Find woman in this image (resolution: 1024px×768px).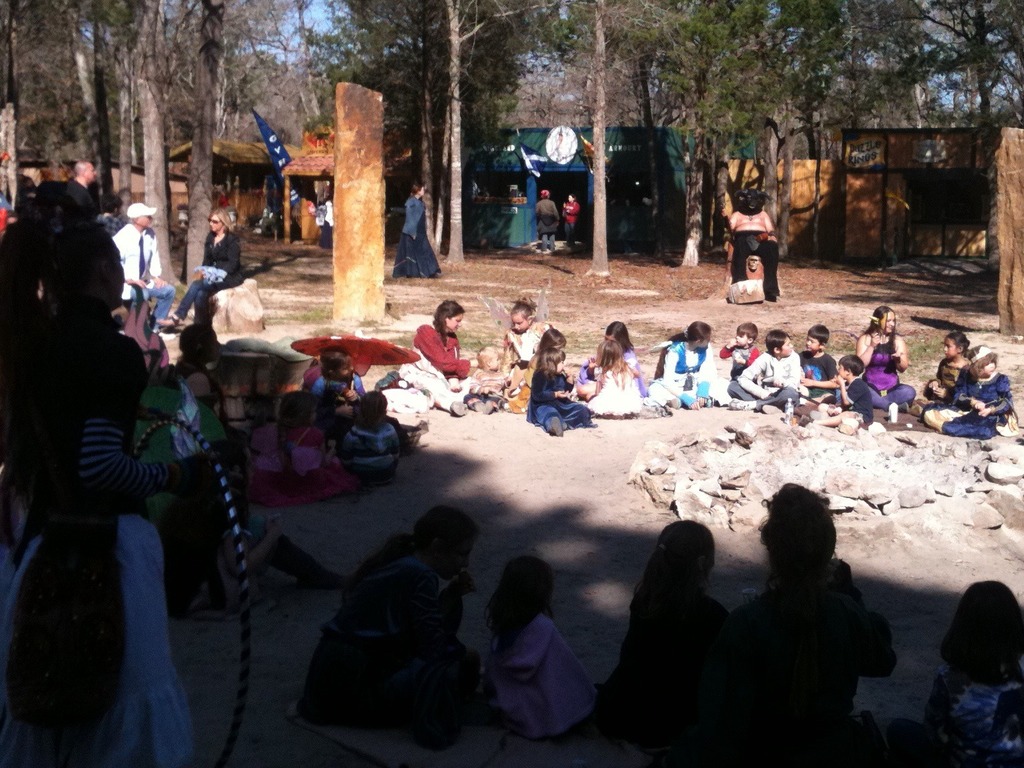
box=[393, 293, 481, 417].
